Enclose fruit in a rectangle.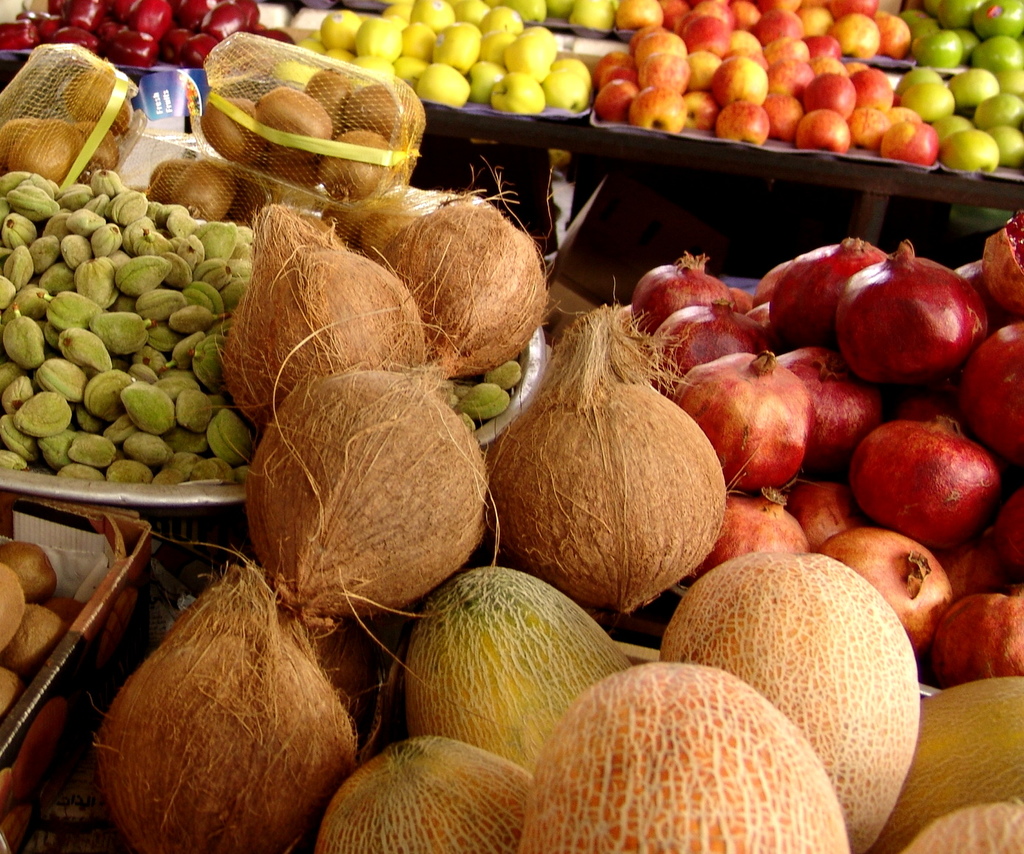
{"x1": 865, "y1": 673, "x2": 1023, "y2": 853}.
